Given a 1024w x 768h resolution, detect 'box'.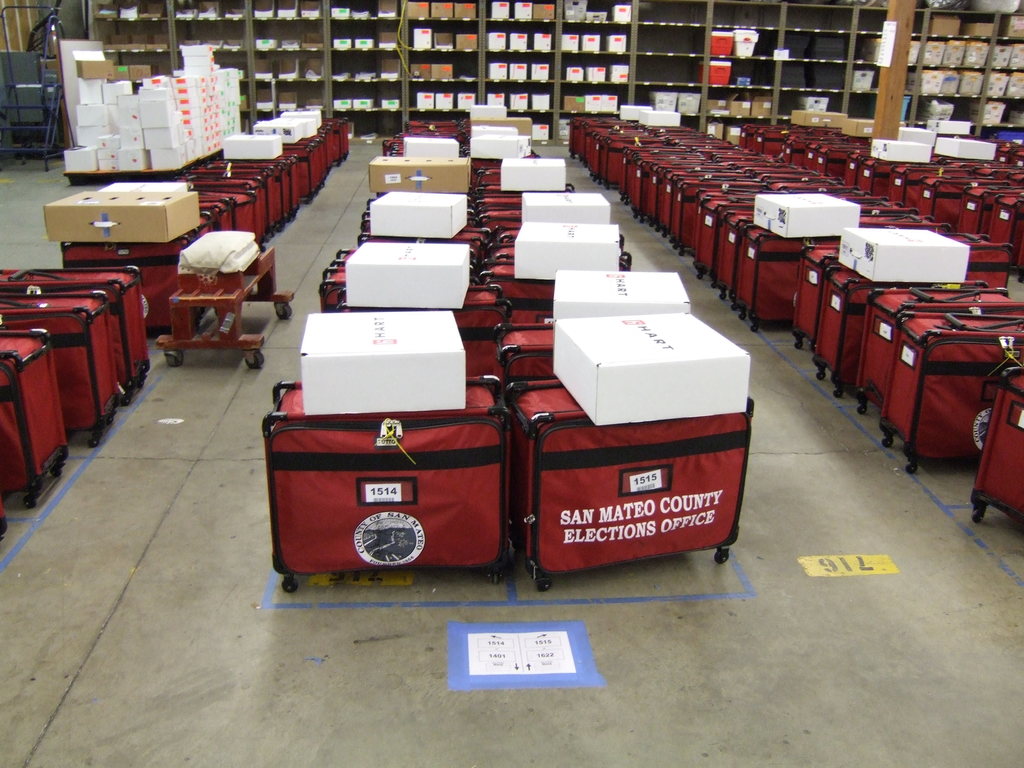
box=[872, 136, 941, 161].
